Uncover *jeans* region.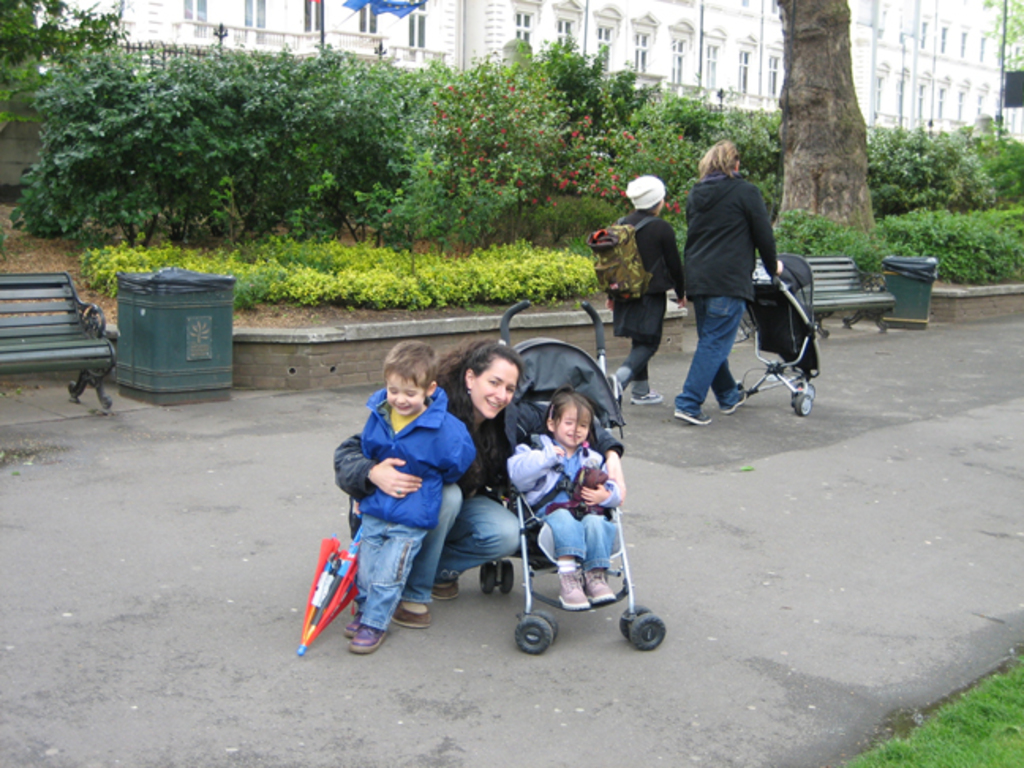
Uncovered: 395,474,536,605.
